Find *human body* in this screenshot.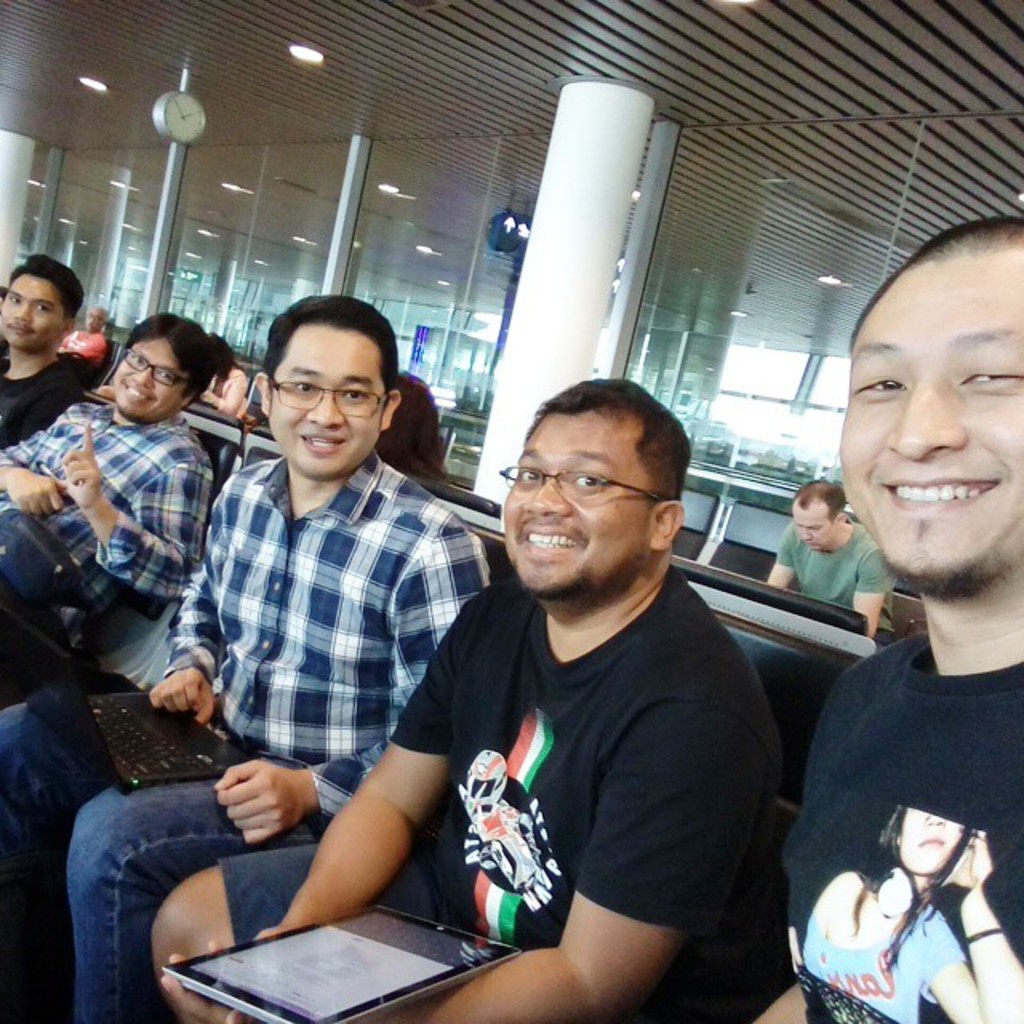
The bounding box for *human body* is BBox(192, 366, 248, 422).
